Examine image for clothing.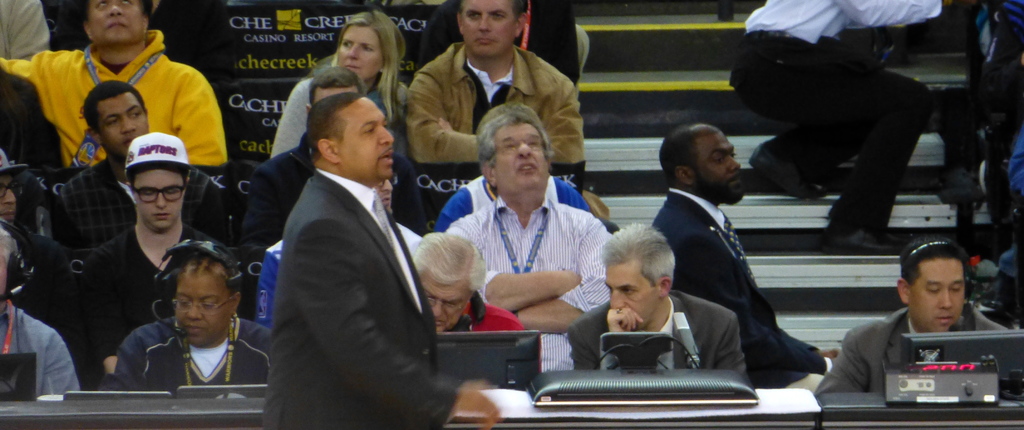
Examination result: (98, 315, 288, 398).
